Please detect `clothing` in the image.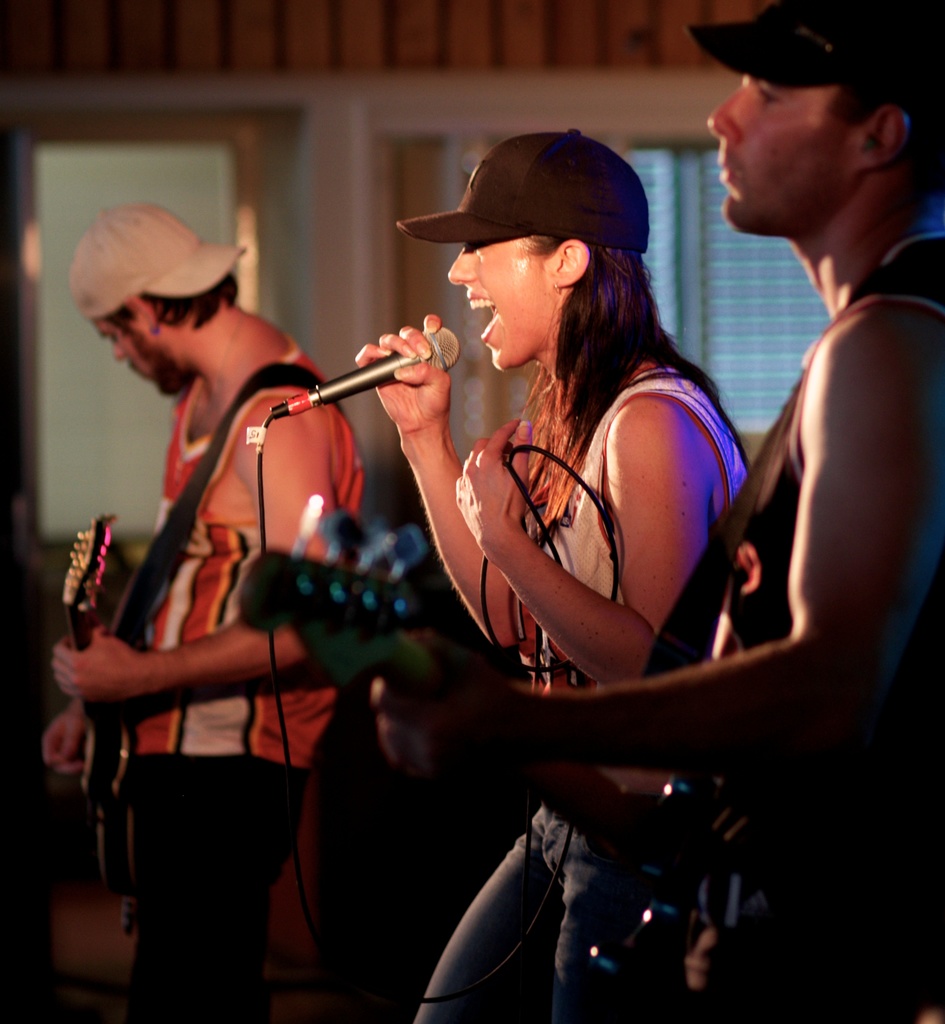
[122,341,341,780].
